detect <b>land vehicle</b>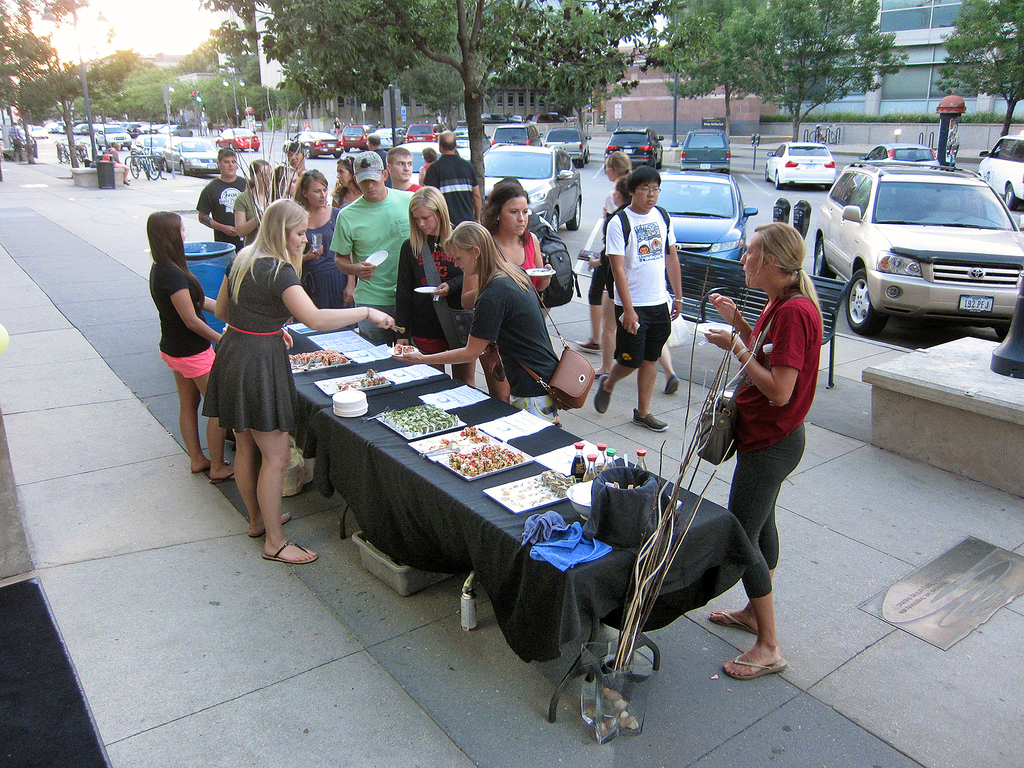
box=[654, 166, 757, 284]
